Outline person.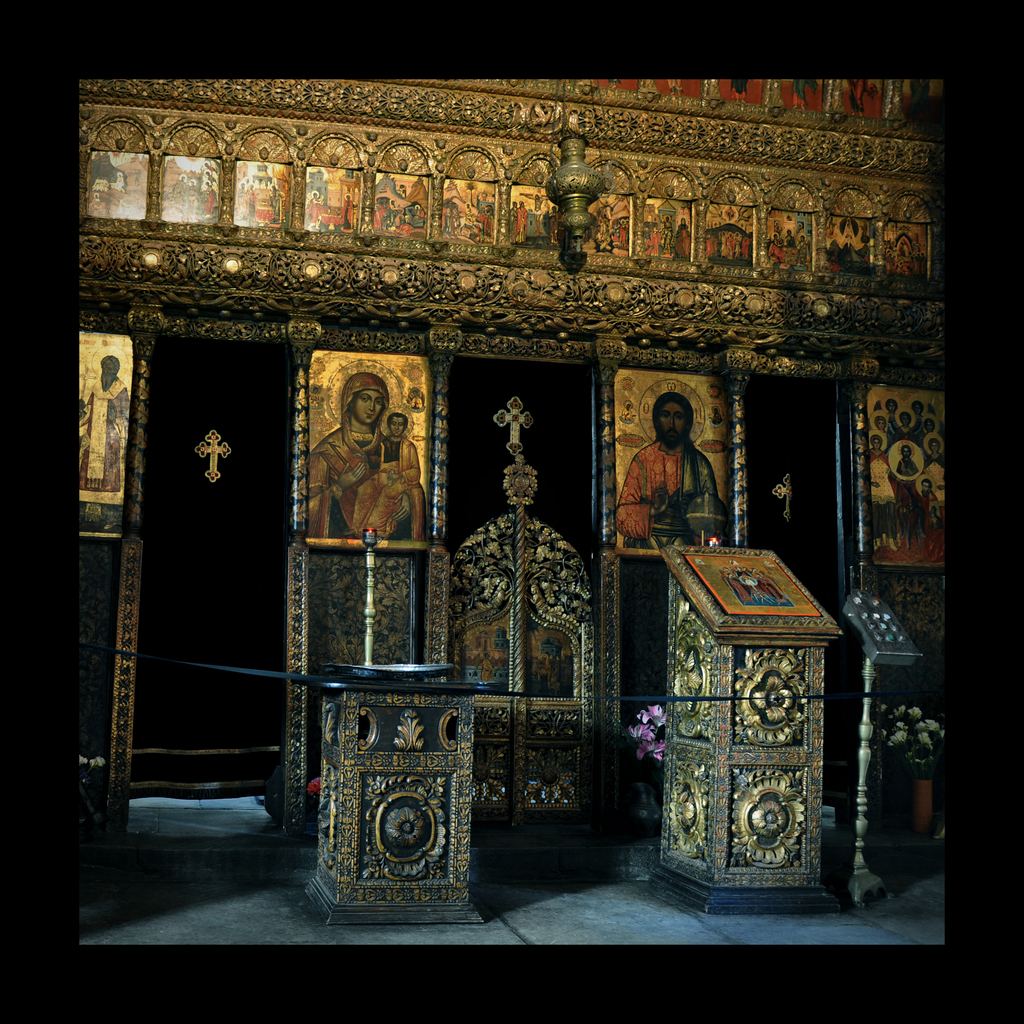
Outline: <box>908,395,924,437</box>.
